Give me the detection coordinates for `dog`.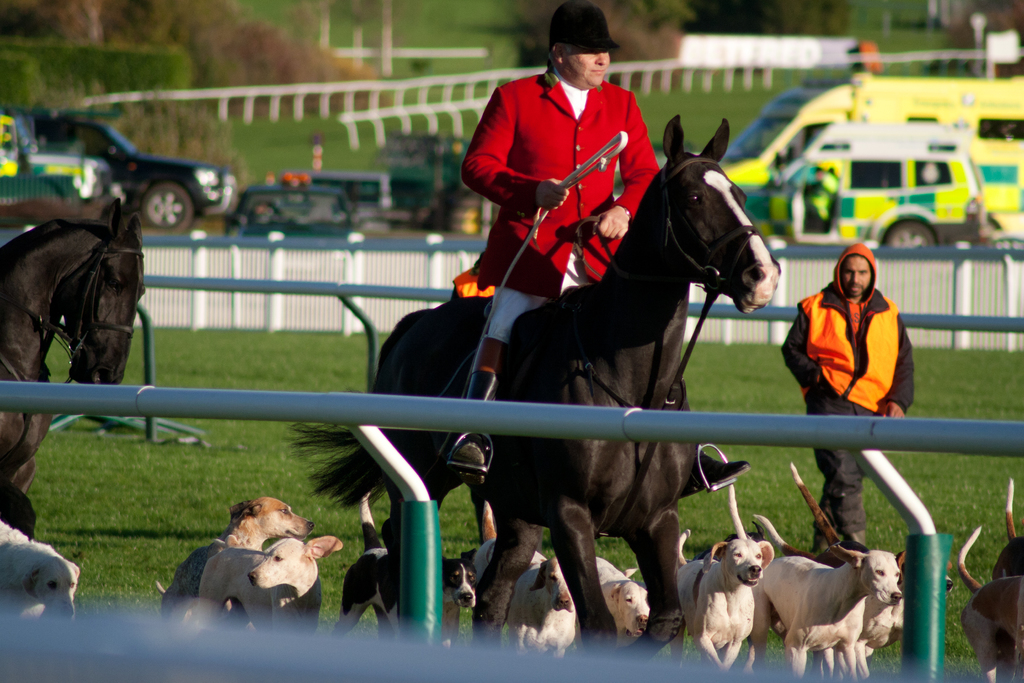
bbox=[329, 490, 479, 652].
